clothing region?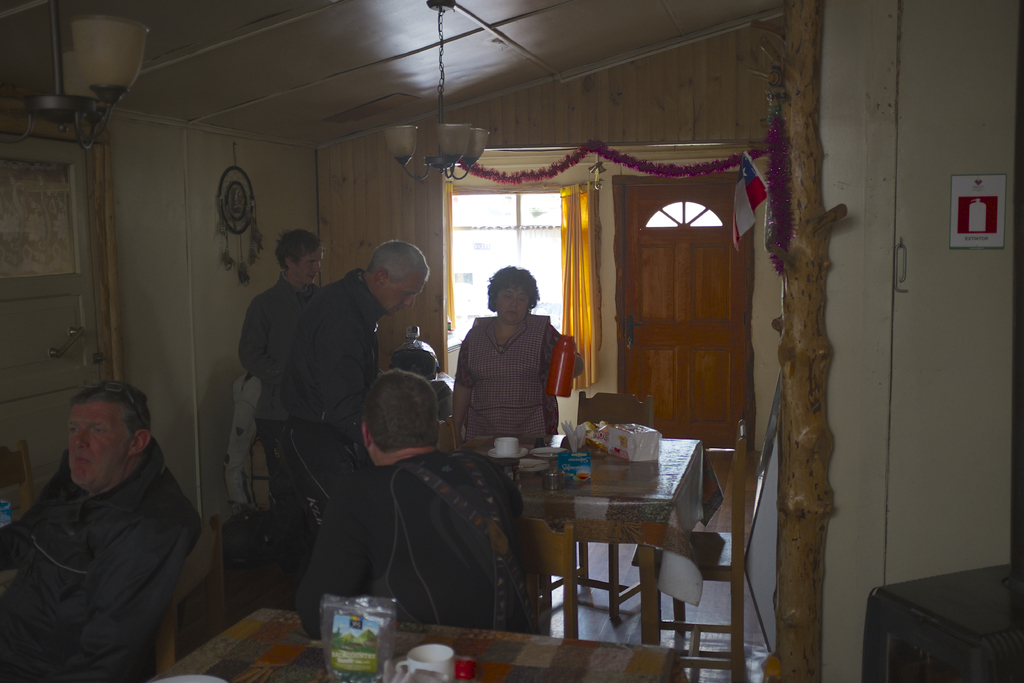
crop(8, 403, 211, 677)
